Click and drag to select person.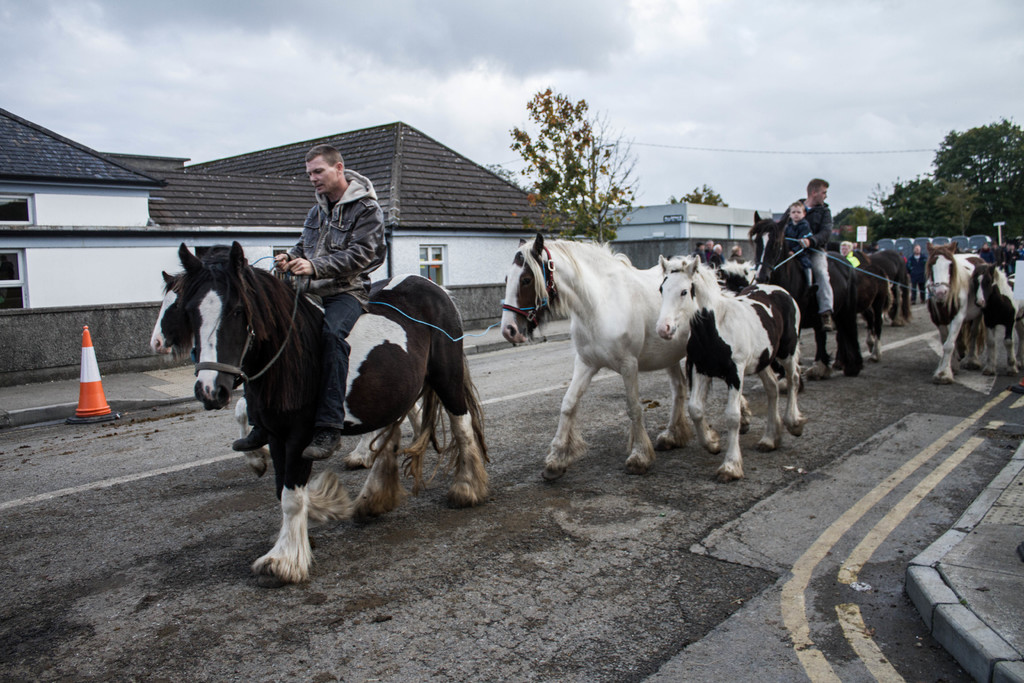
Selection: <bbox>836, 240, 863, 268</bbox>.
